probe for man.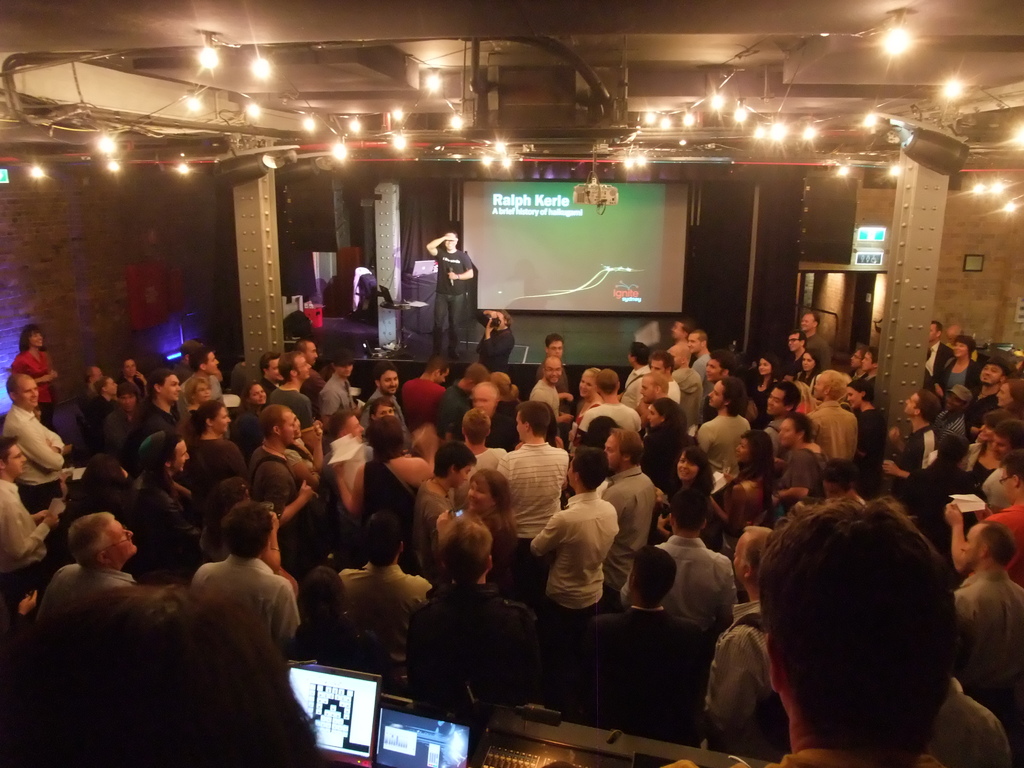
Probe result: bbox=[788, 326, 808, 363].
